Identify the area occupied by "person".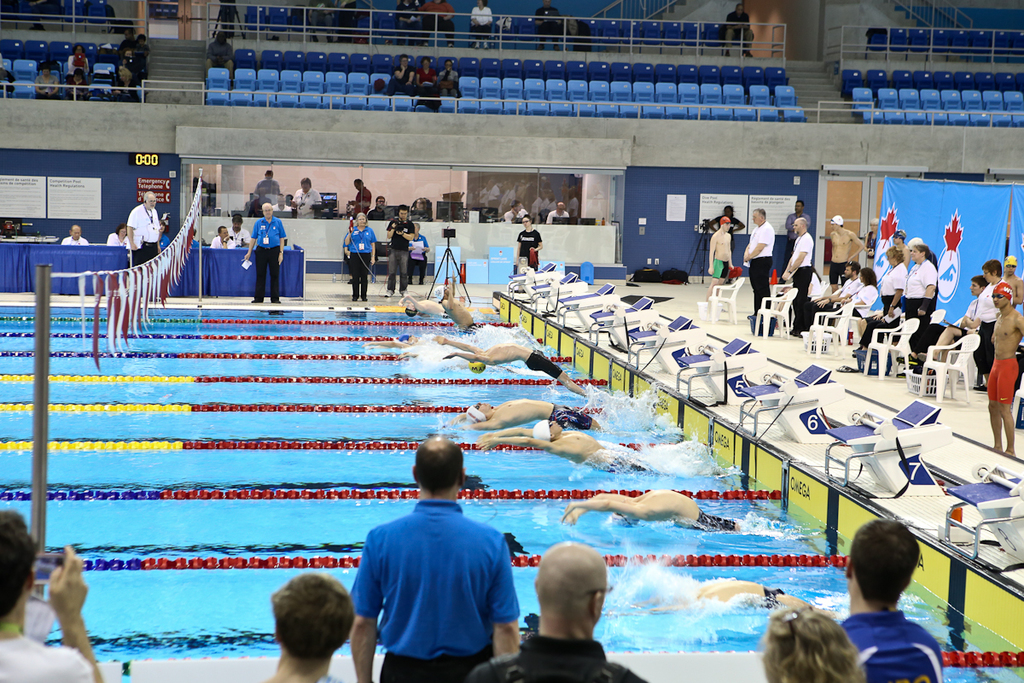
Area: [969, 255, 998, 375].
